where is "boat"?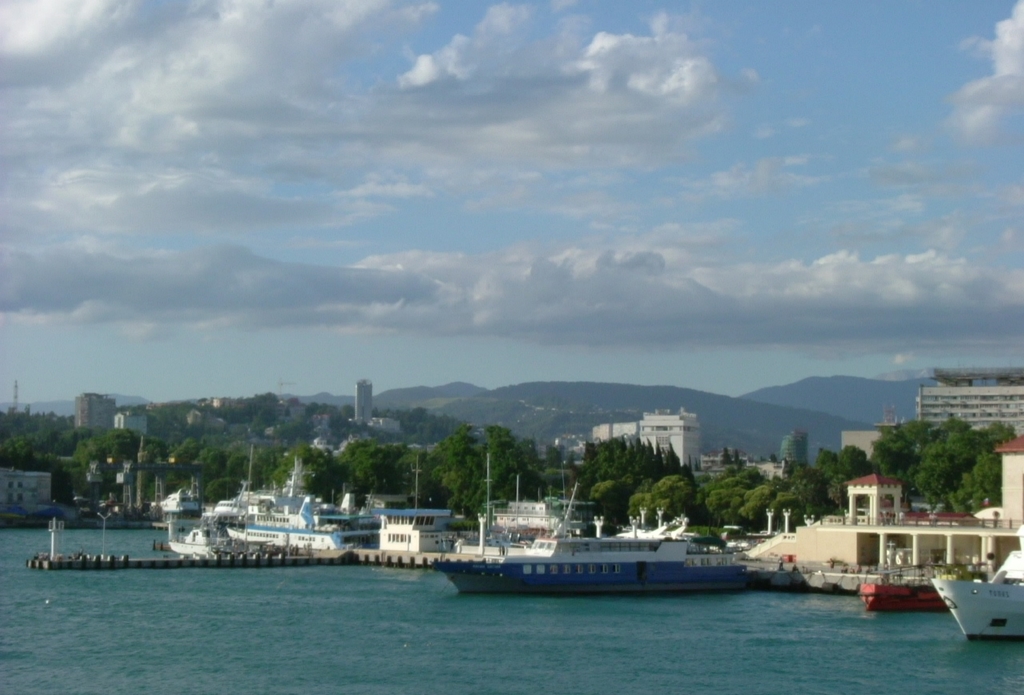
422, 497, 768, 600.
